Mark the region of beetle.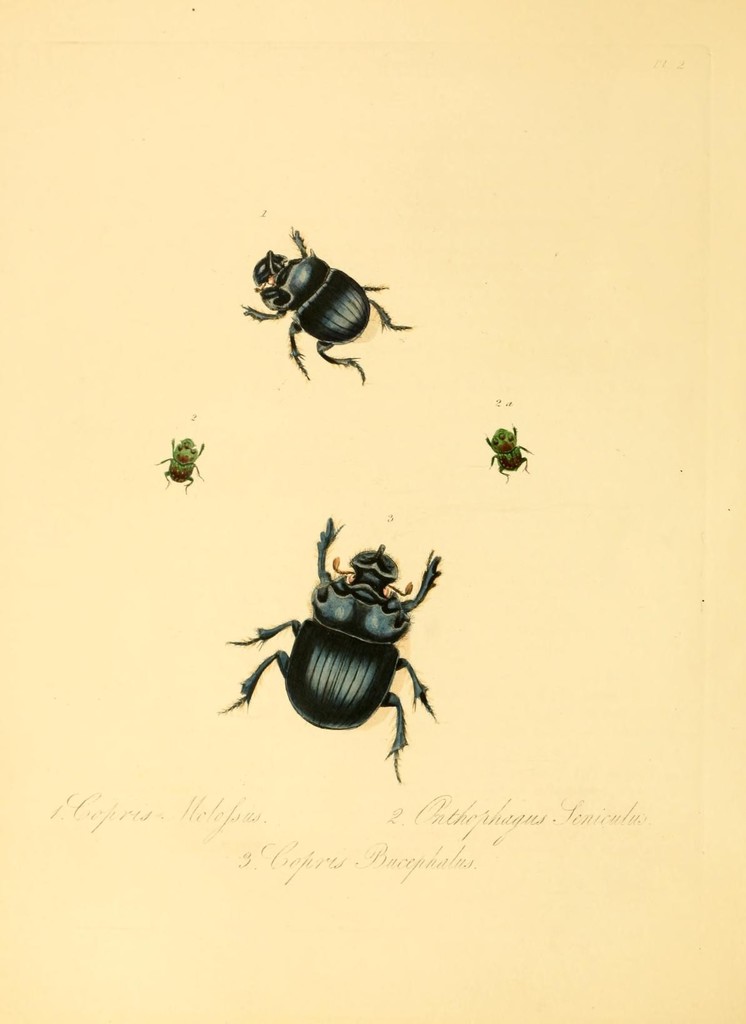
Region: BBox(488, 424, 537, 483).
